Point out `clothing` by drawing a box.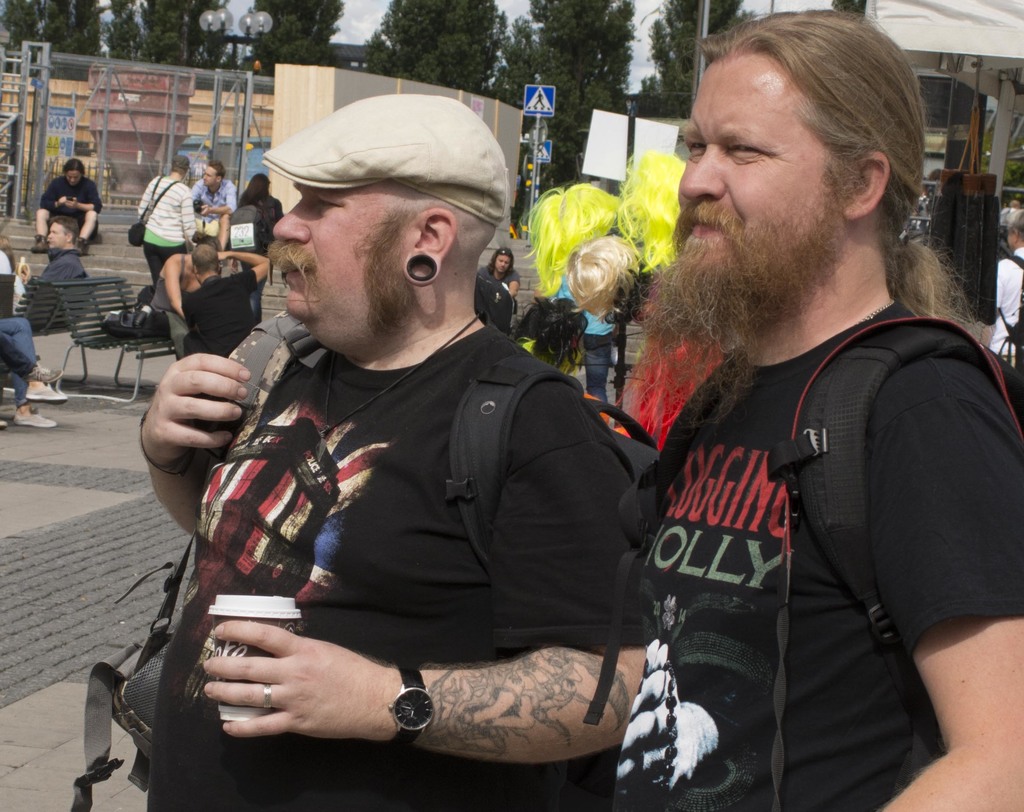
180 174 234 250.
